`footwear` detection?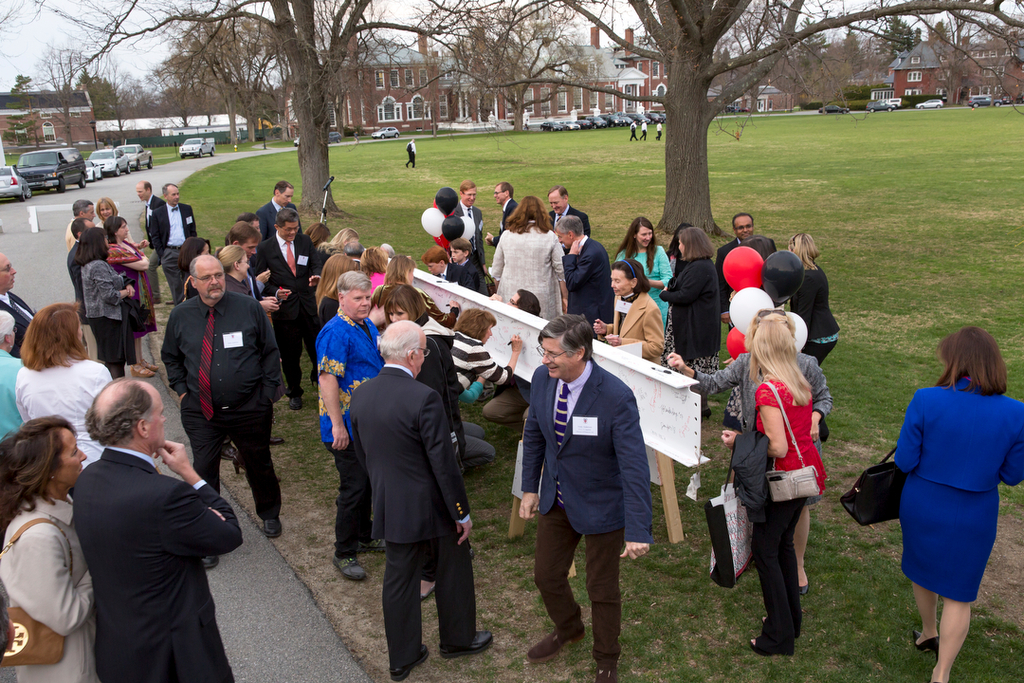
region(597, 663, 619, 682)
